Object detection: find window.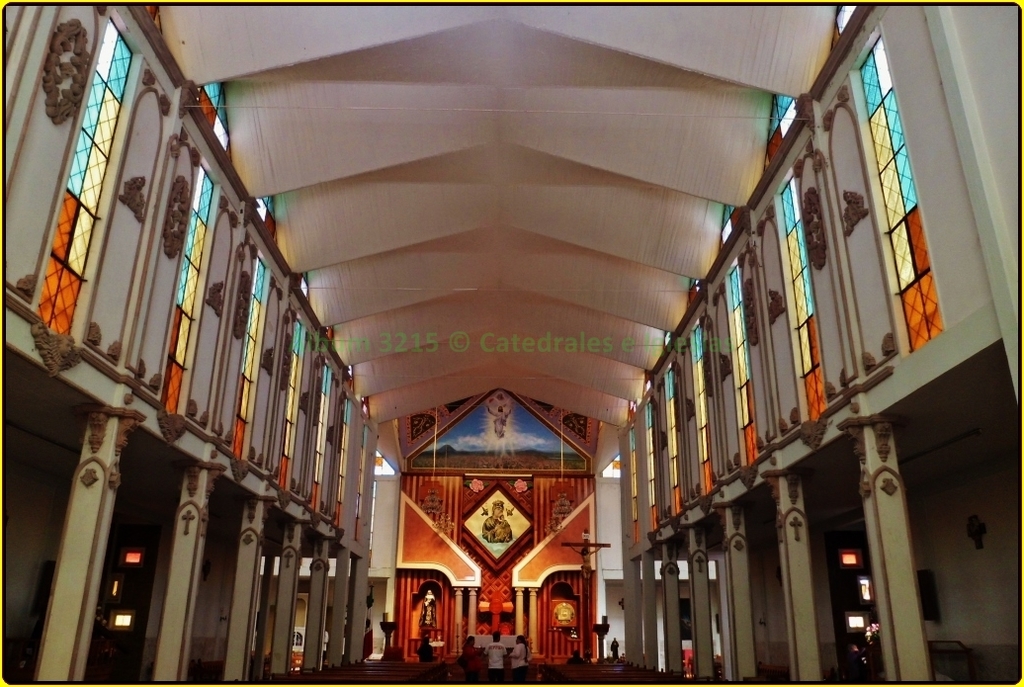
BBox(715, 241, 764, 470).
